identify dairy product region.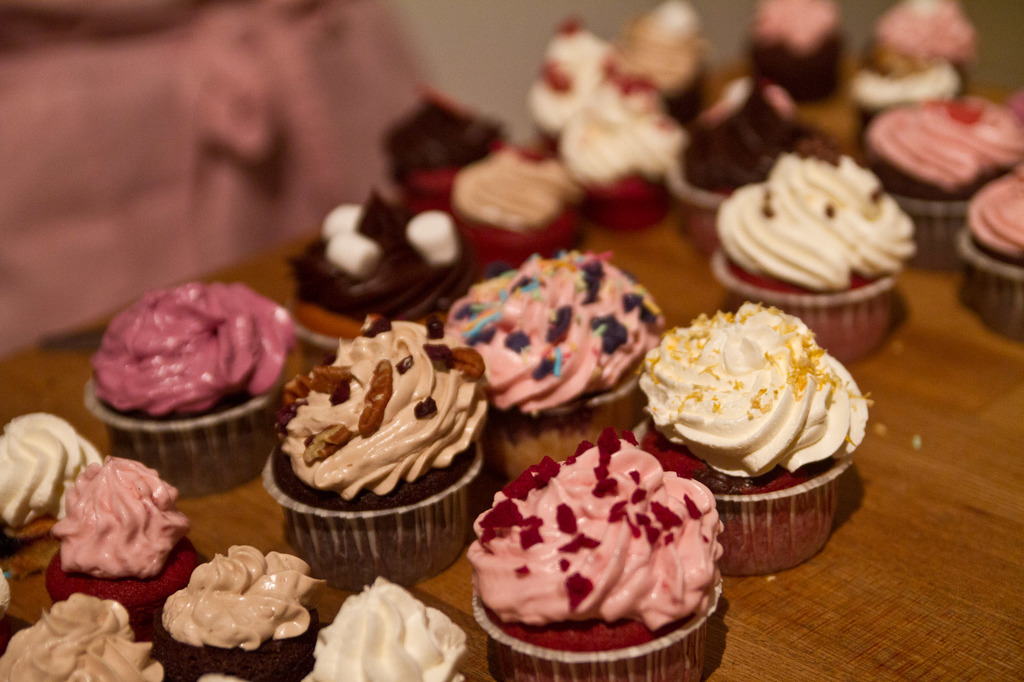
Region: {"x1": 43, "y1": 454, "x2": 203, "y2": 591}.
